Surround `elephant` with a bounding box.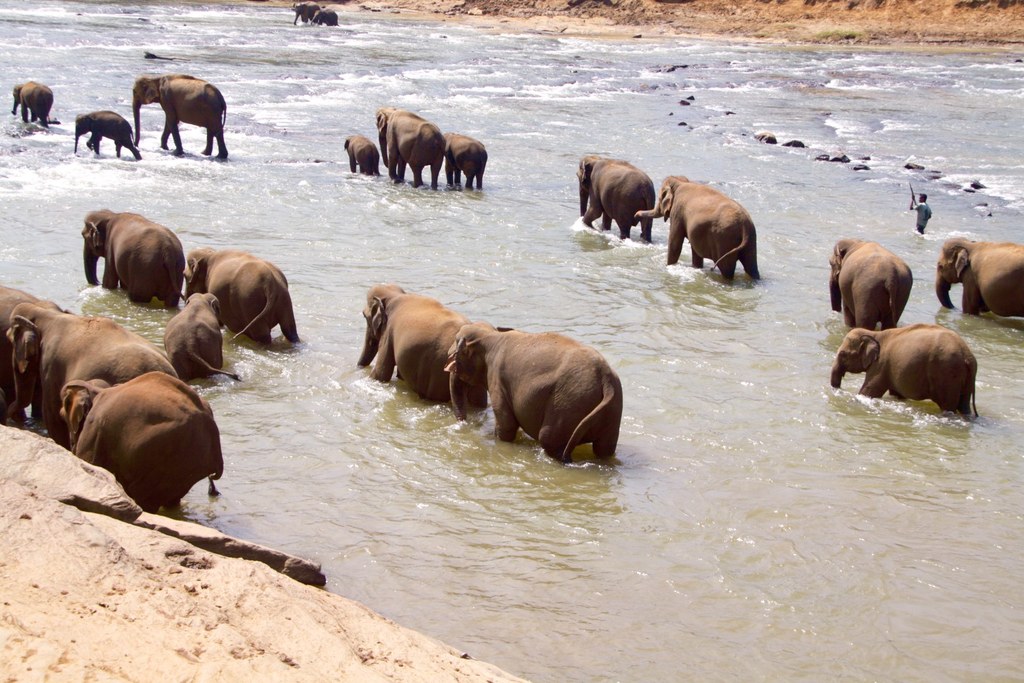
bbox=[578, 159, 653, 248].
